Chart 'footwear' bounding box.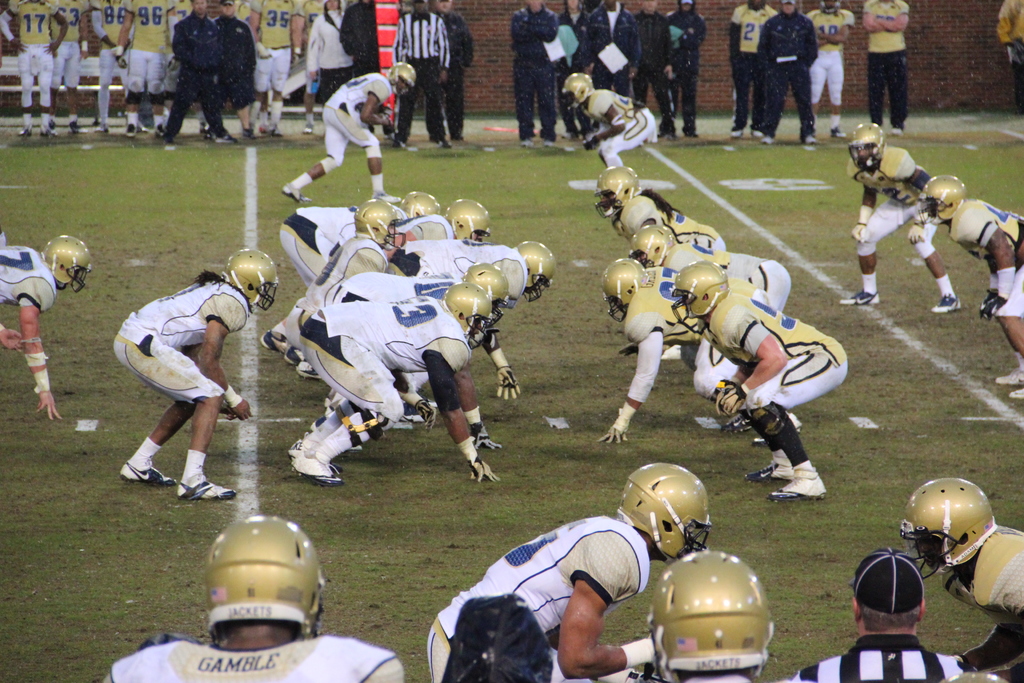
Charted: [x1=657, y1=129, x2=676, y2=137].
